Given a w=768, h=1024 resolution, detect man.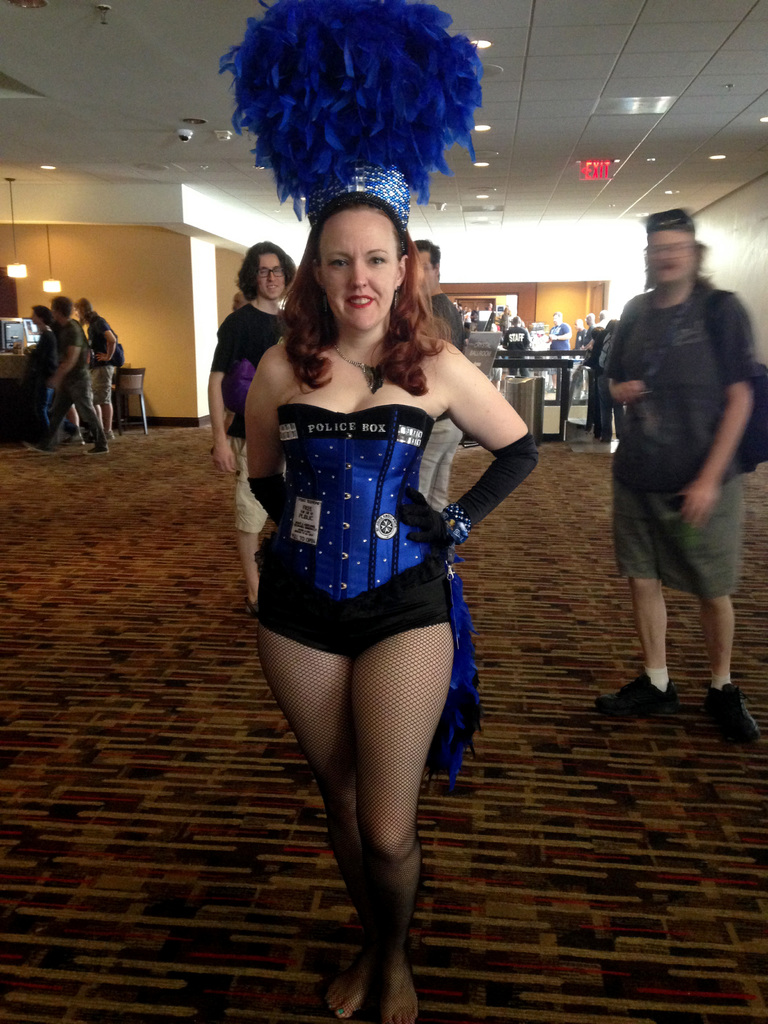
75,291,126,447.
